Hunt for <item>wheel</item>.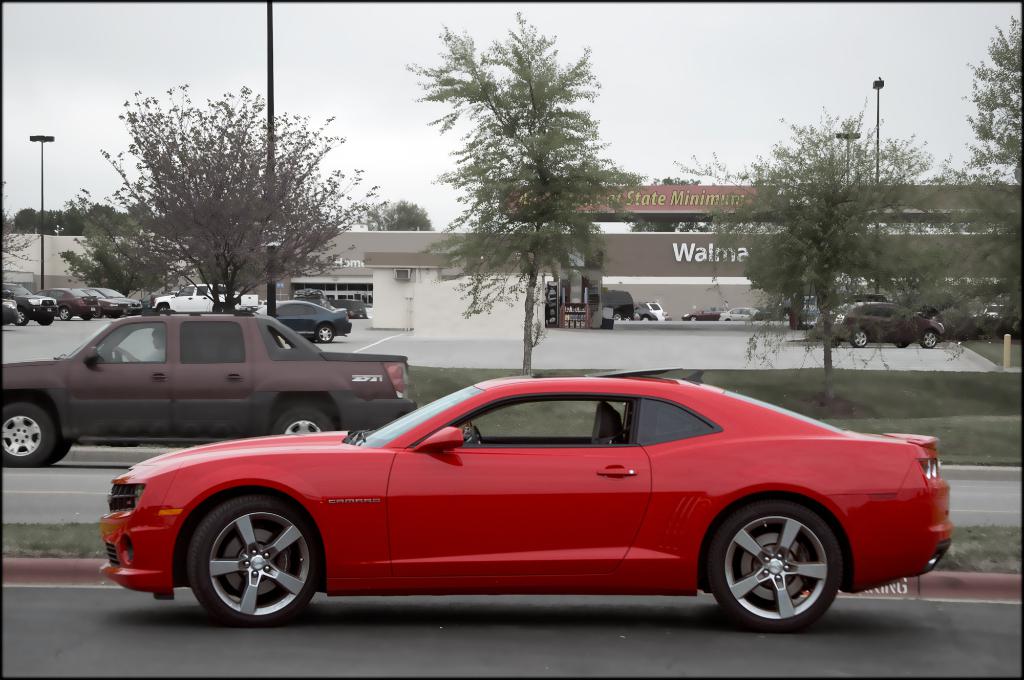
Hunted down at (x1=318, y1=324, x2=332, y2=342).
